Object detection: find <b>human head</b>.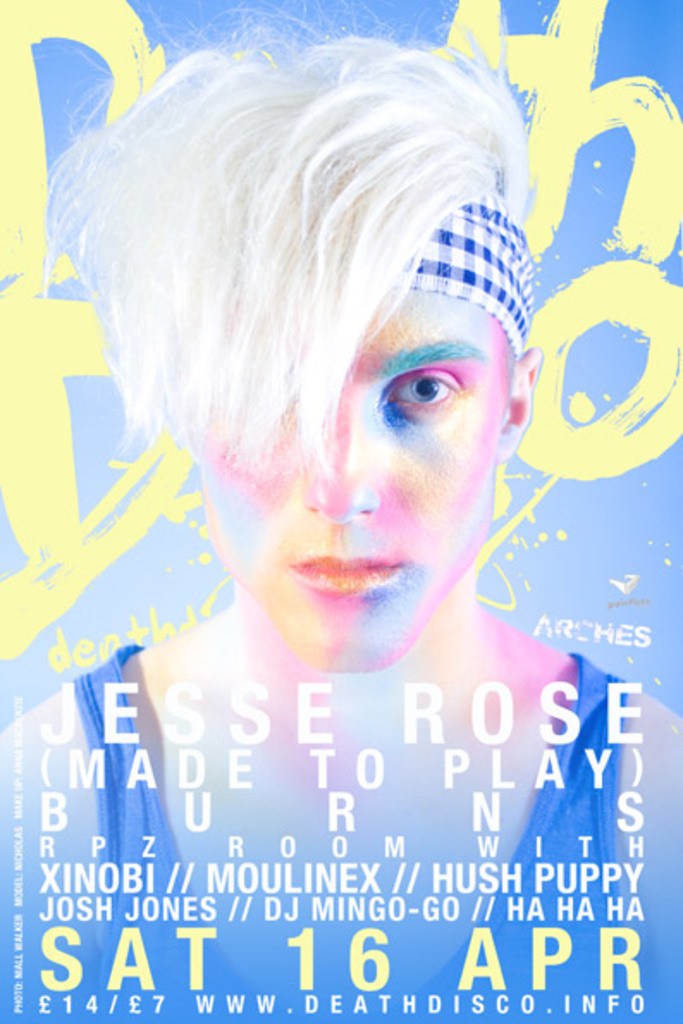
locate(53, 28, 573, 671).
